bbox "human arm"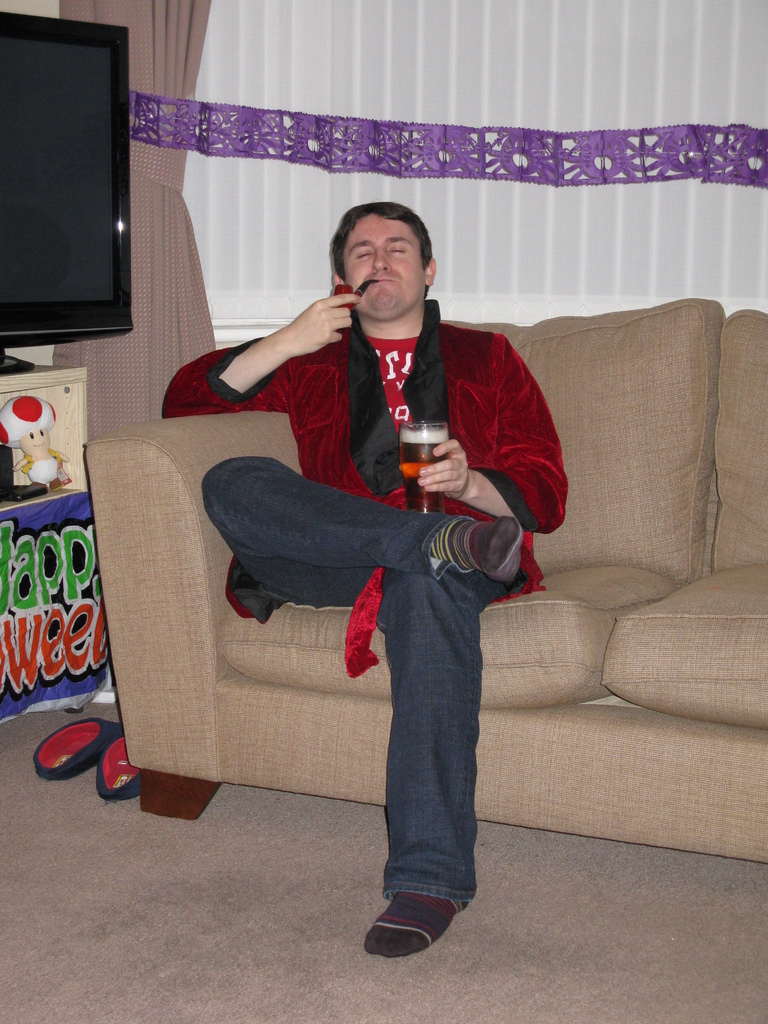
BBox(167, 290, 374, 412)
